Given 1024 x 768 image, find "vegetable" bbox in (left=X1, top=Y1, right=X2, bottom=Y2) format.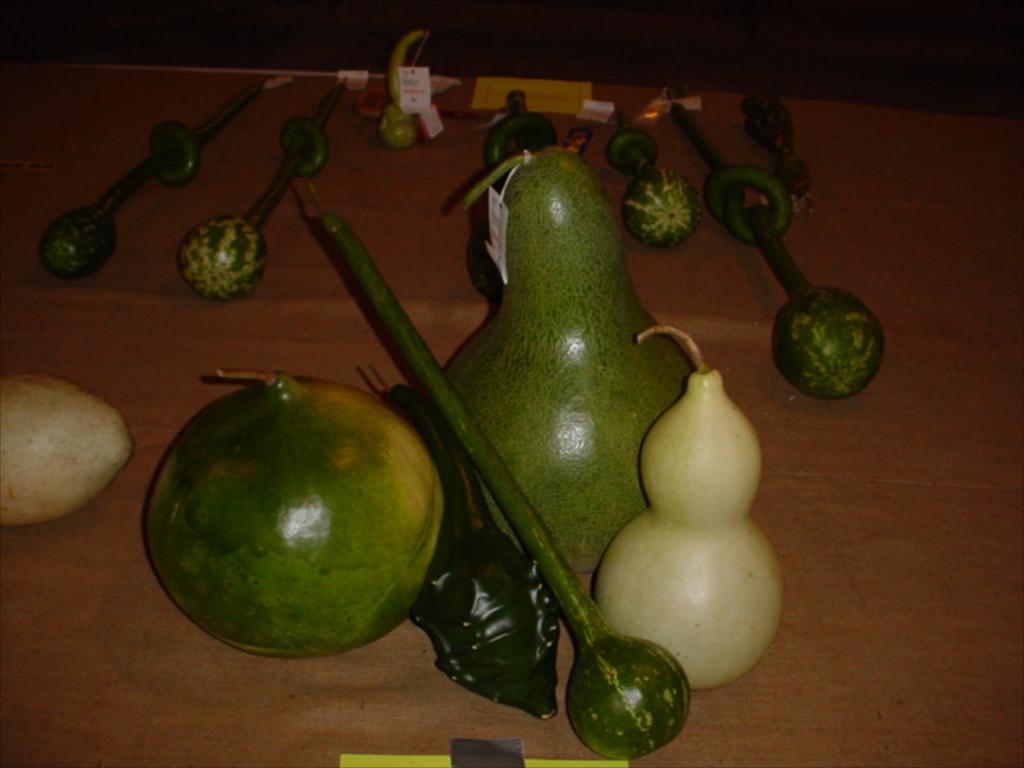
(left=590, top=320, right=787, bottom=686).
